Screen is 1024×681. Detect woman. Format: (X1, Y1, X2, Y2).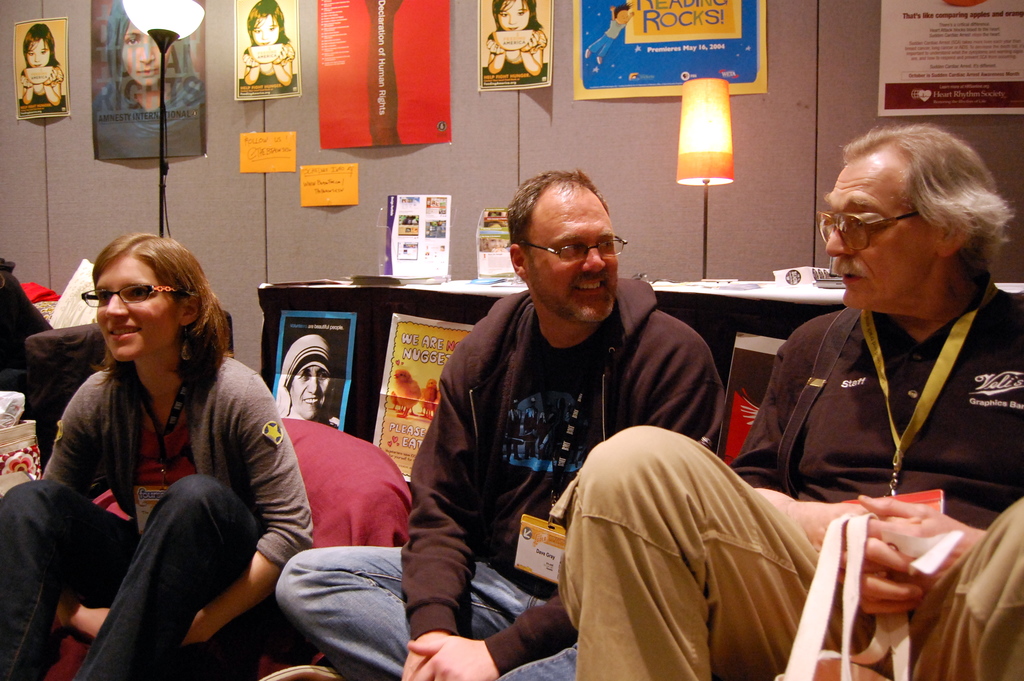
(19, 217, 291, 680).
